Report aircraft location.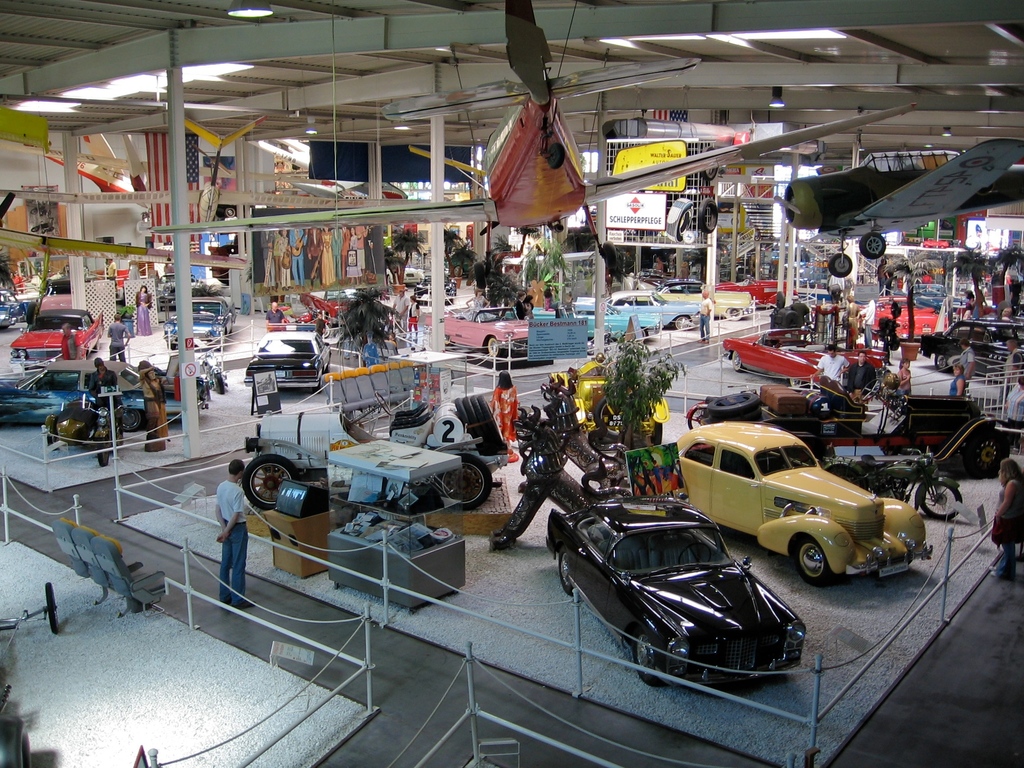
Report: bbox(149, 0, 922, 280).
